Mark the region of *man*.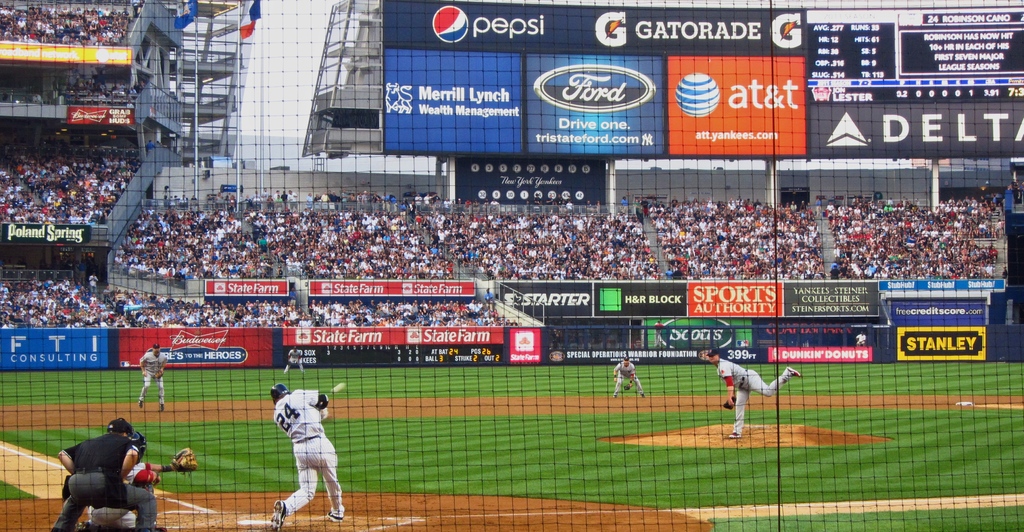
Region: x1=134, y1=346, x2=170, y2=405.
